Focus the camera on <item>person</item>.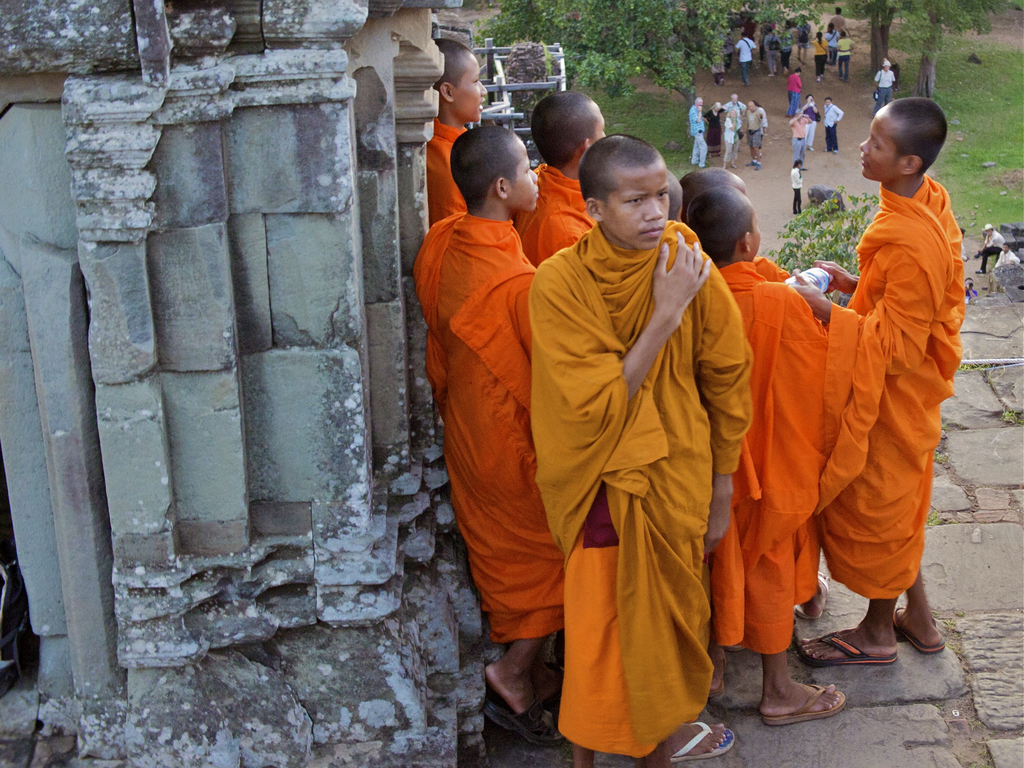
Focus region: [left=528, top=135, right=749, bottom=767].
